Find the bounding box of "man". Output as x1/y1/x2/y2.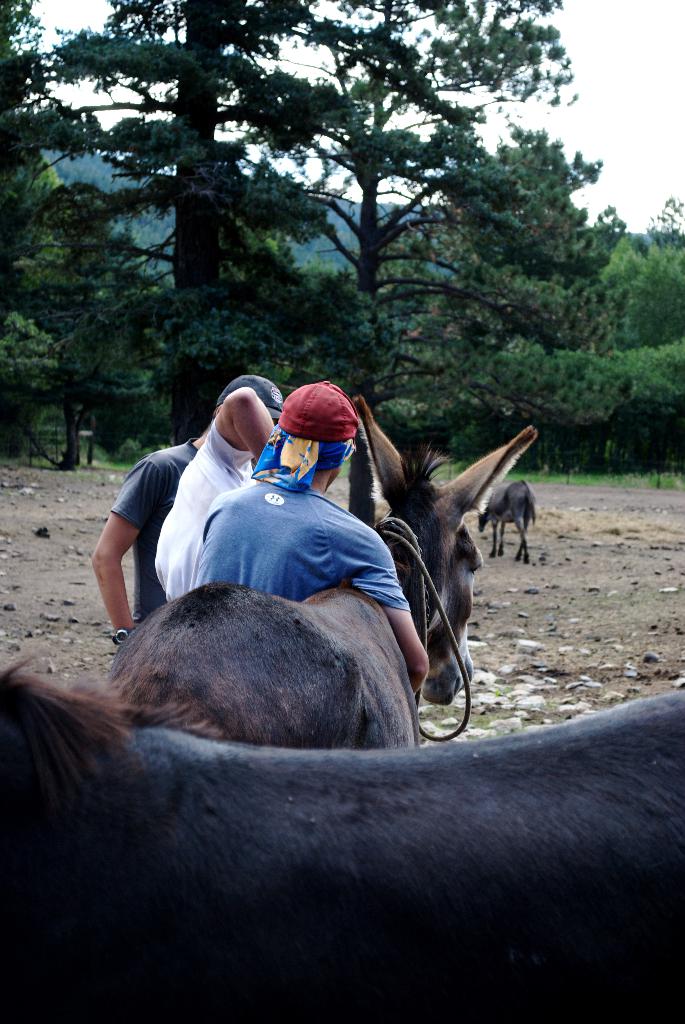
88/374/285/646.
